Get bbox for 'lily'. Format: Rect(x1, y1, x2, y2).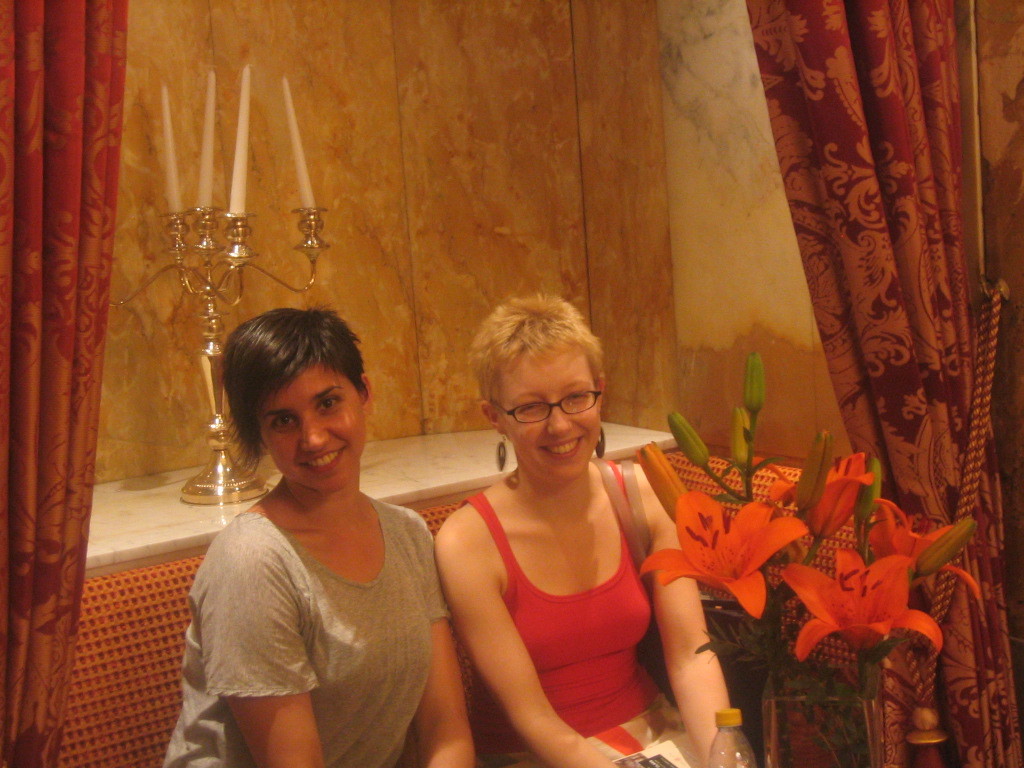
Rect(779, 542, 946, 672).
